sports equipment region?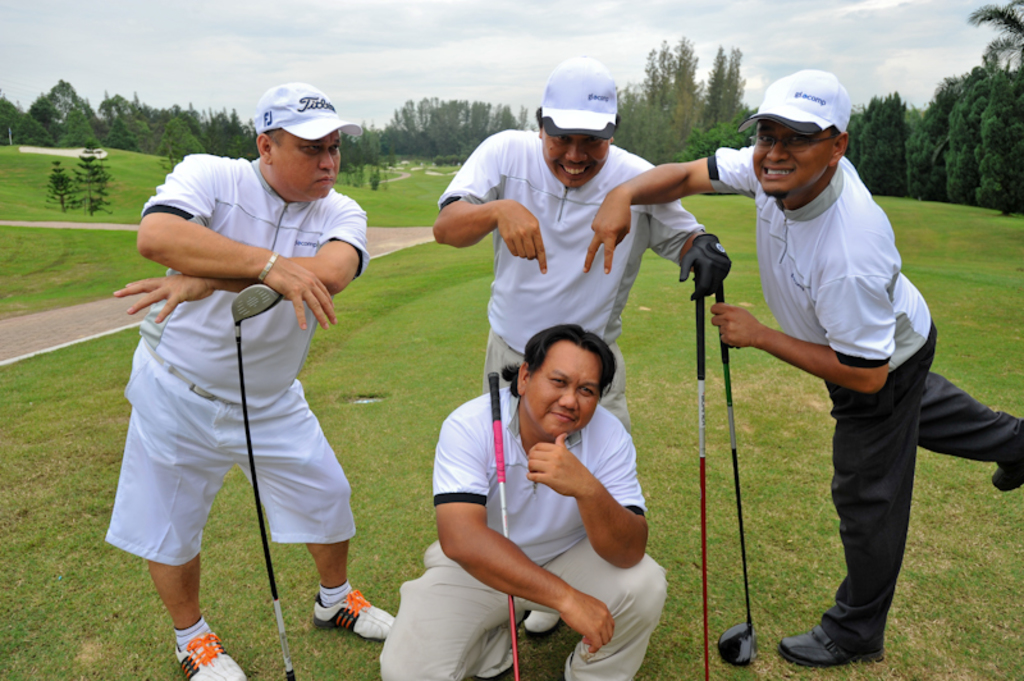
x1=714, y1=287, x2=754, y2=671
